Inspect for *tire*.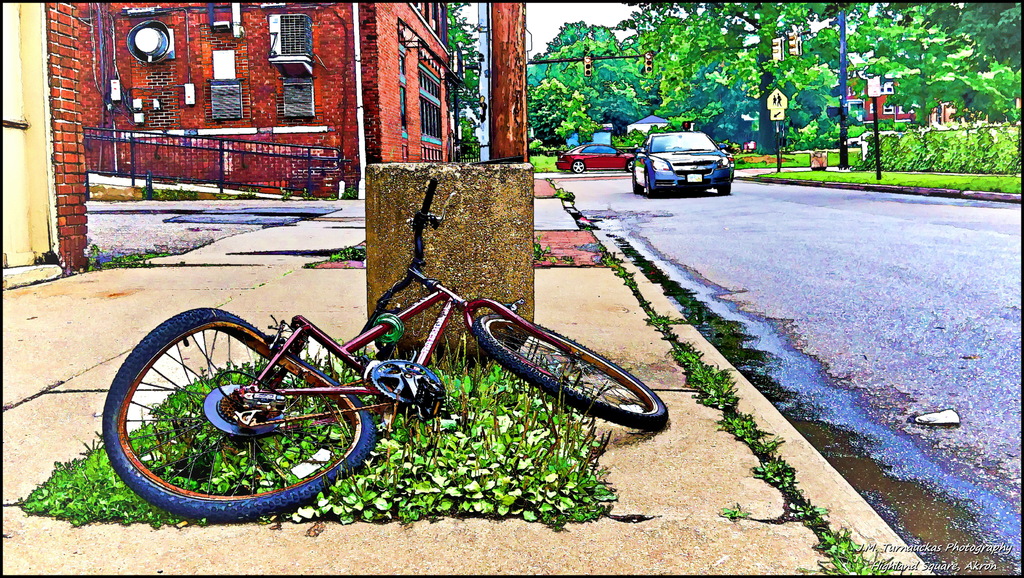
Inspection: locate(100, 303, 356, 515).
